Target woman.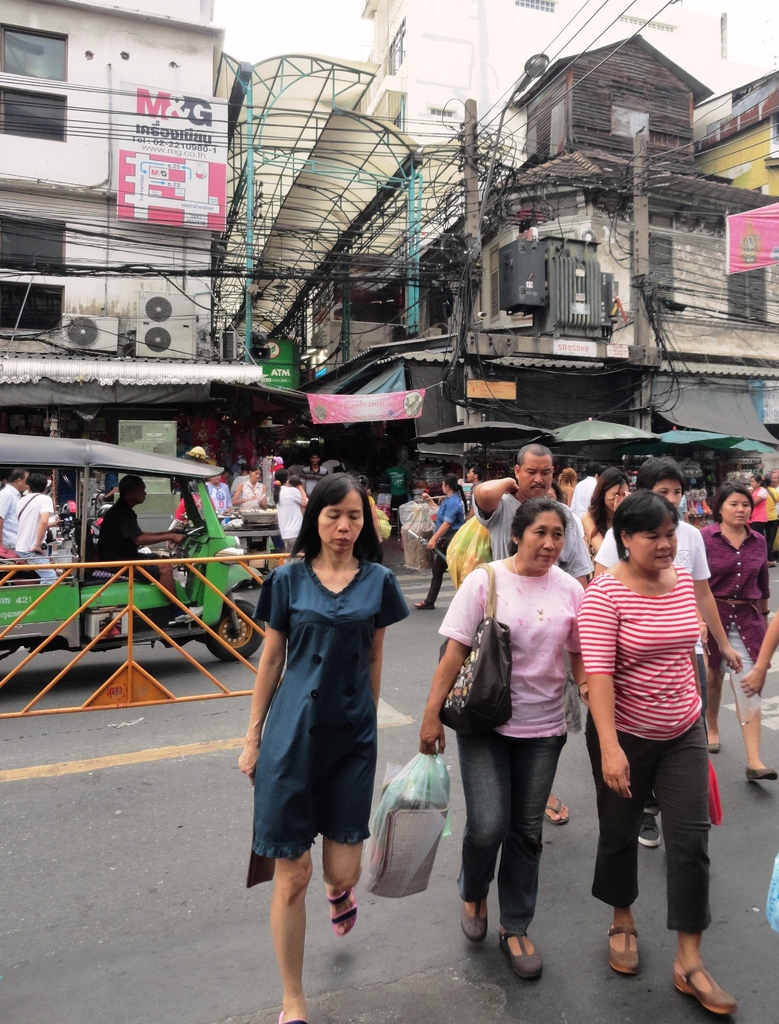
Target region: BBox(561, 496, 734, 1023).
